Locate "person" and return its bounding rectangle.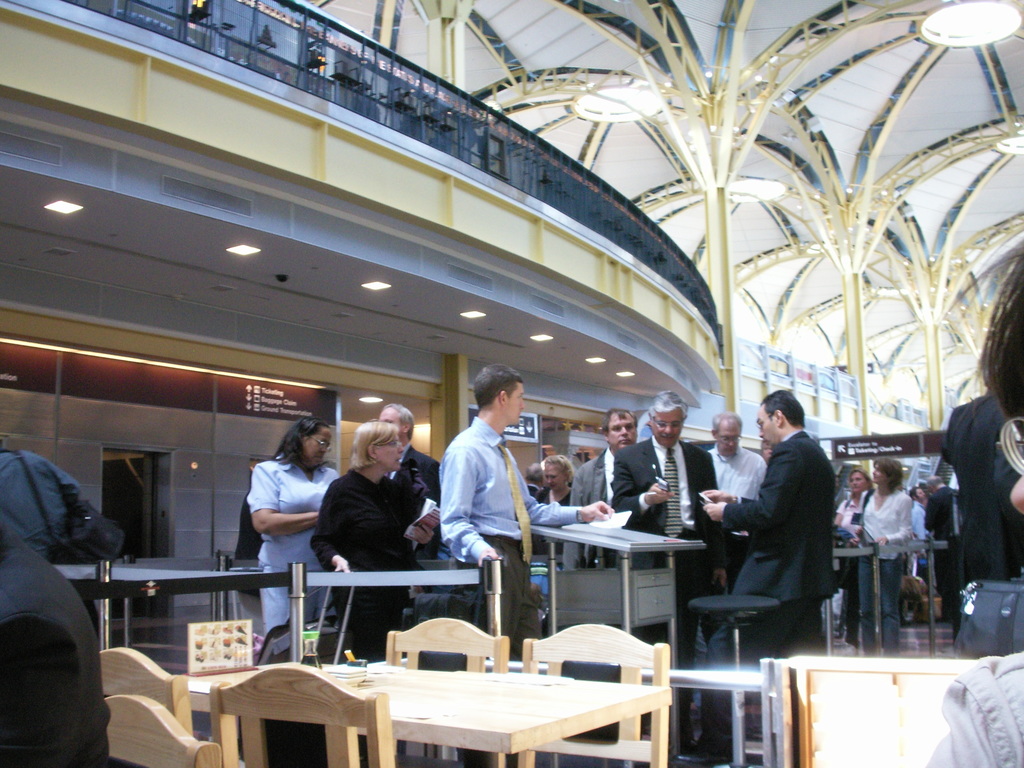
(x1=561, y1=415, x2=625, y2=570).
